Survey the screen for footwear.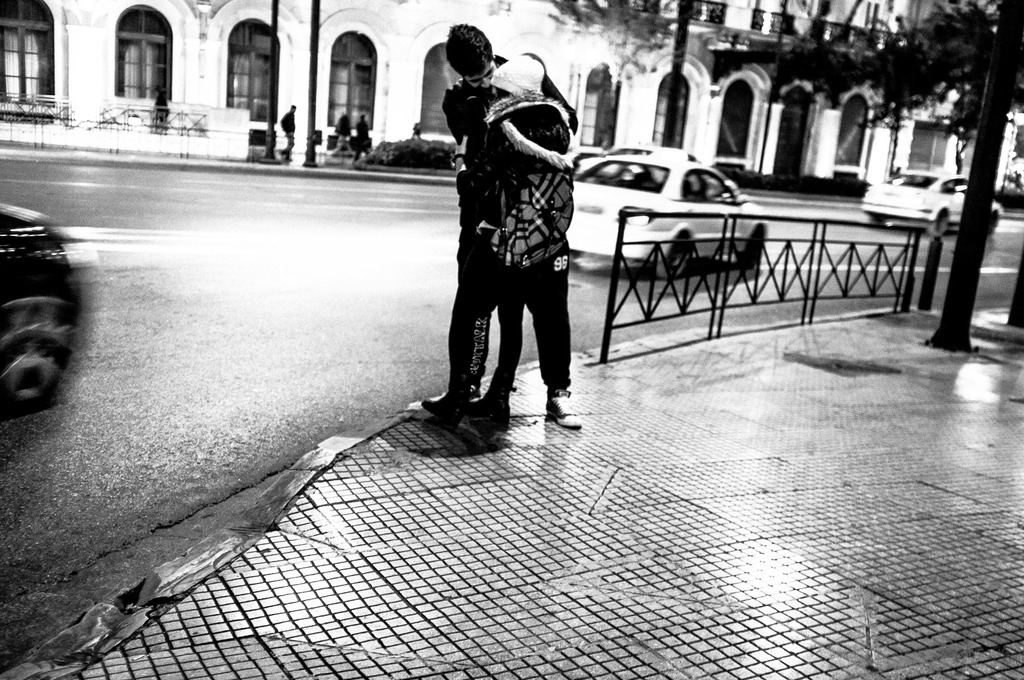
Survey found: bbox(548, 393, 577, 425).
